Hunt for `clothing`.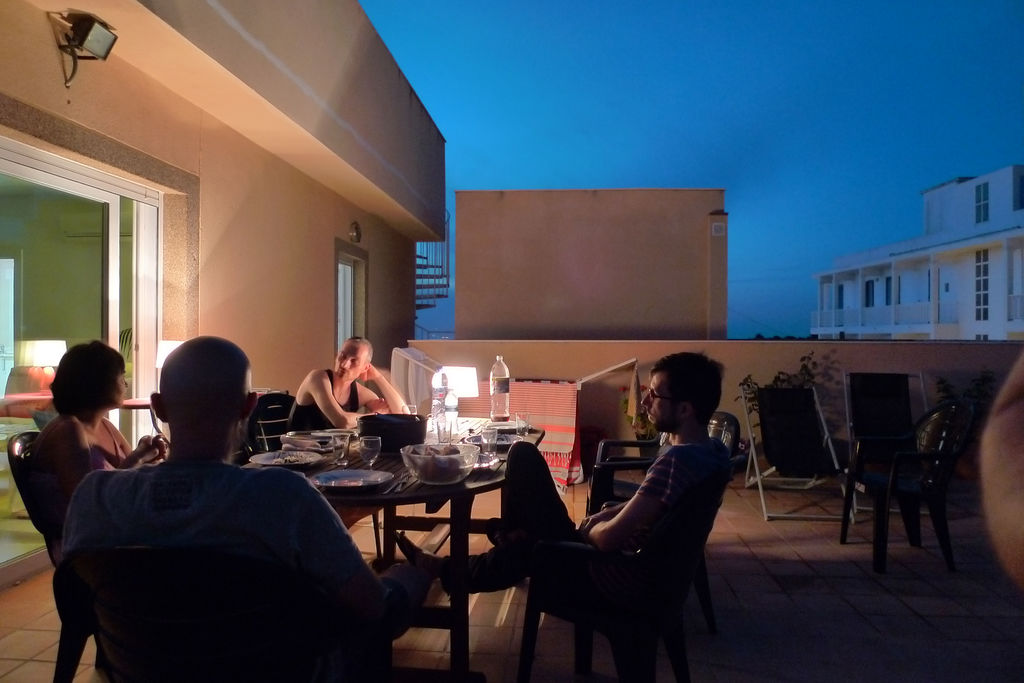
Hunted down at 87, 419, 129, 473.
